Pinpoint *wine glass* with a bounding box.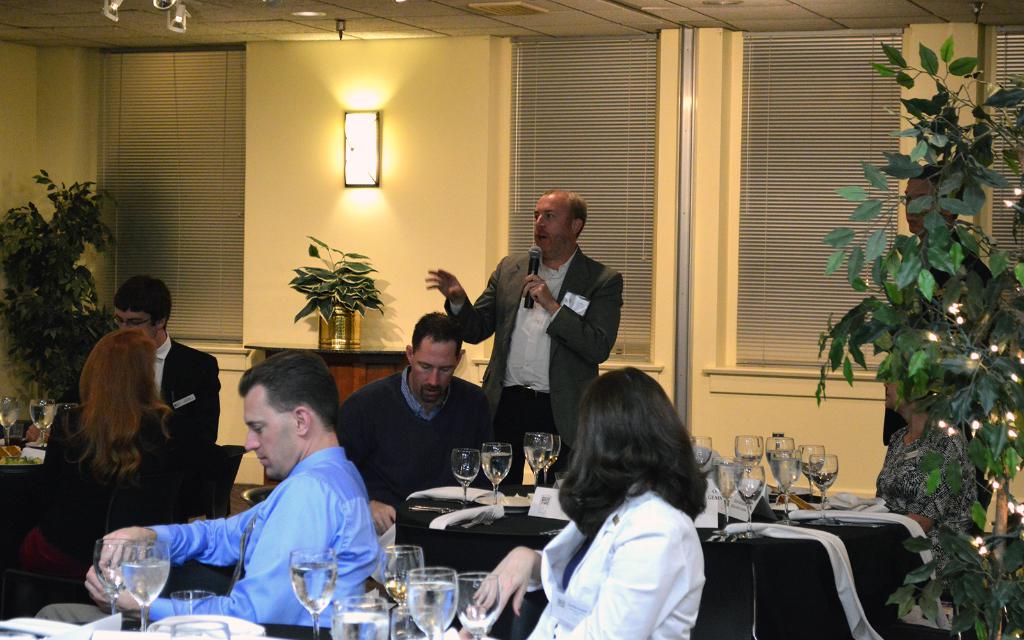
x1=731 y1=435 x2=763 y2=475.
